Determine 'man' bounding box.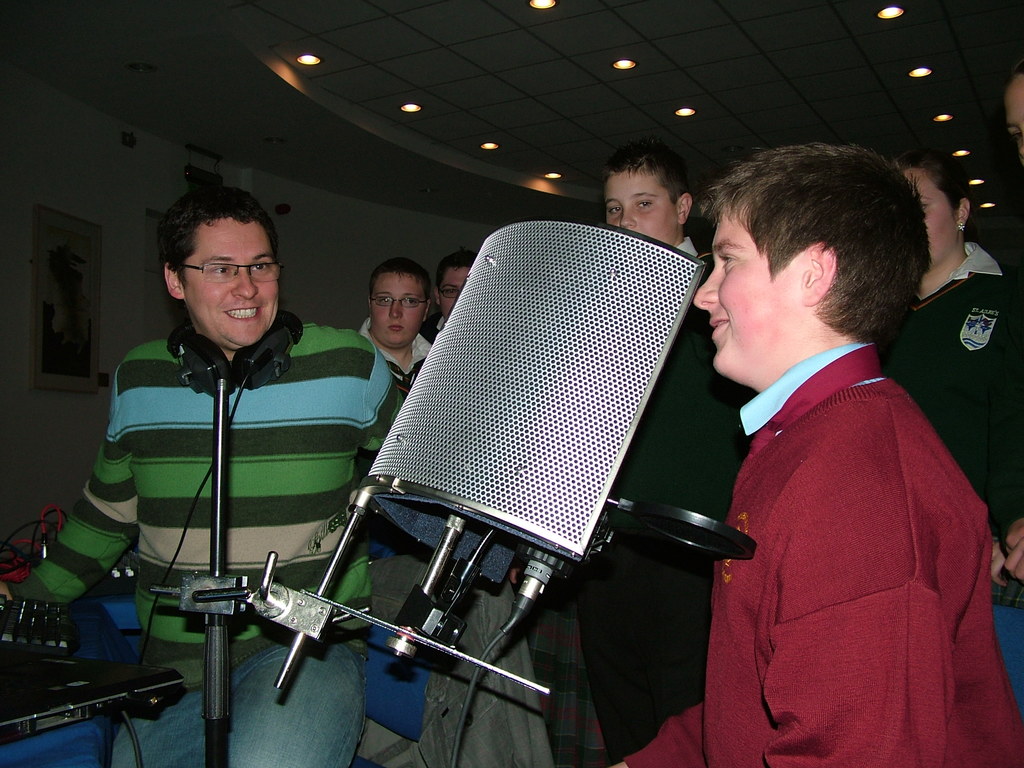
Determined: BBox(0, 182, 396, 766).
